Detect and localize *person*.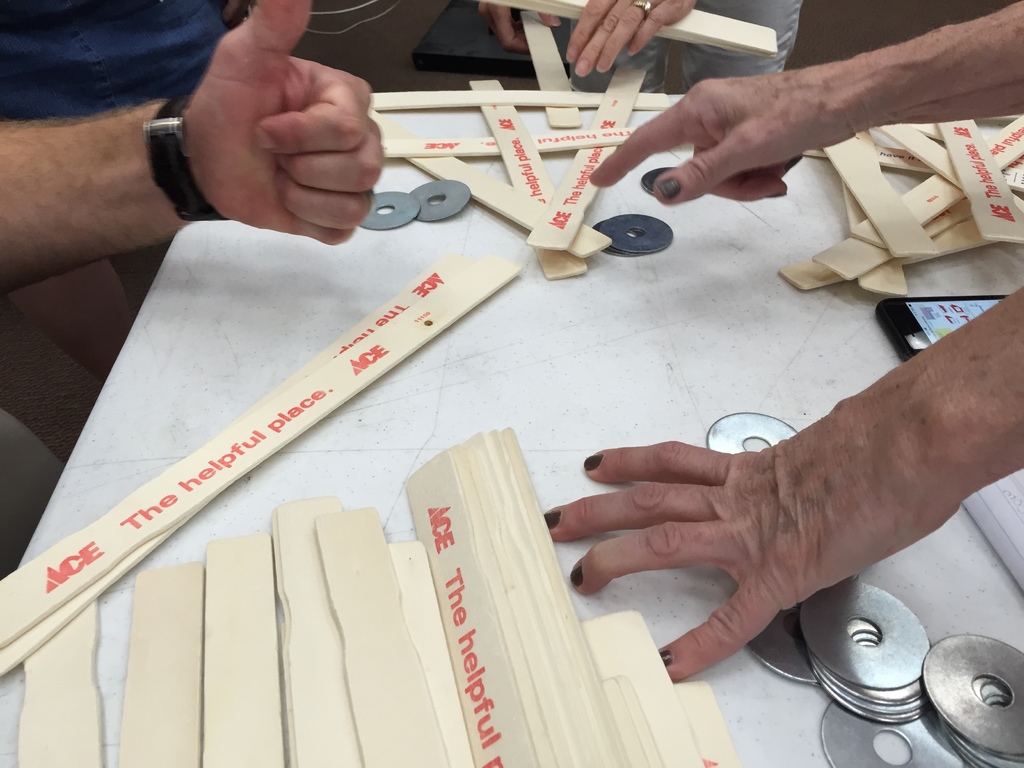
Localized at (543, 1, 1023, 684).
